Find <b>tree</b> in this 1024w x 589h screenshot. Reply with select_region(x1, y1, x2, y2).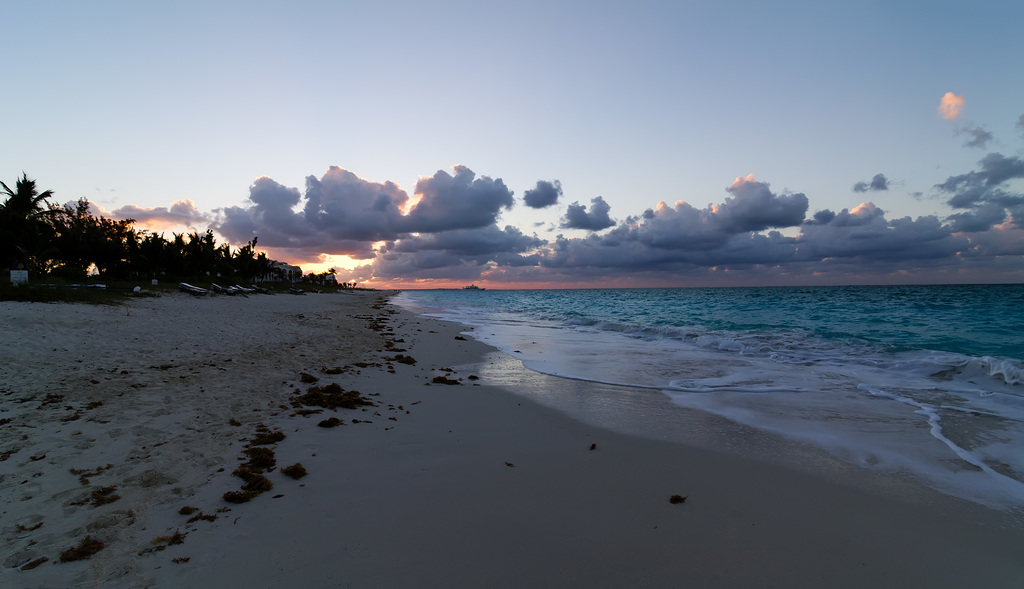
select_region(0, 165, 348, 292).
